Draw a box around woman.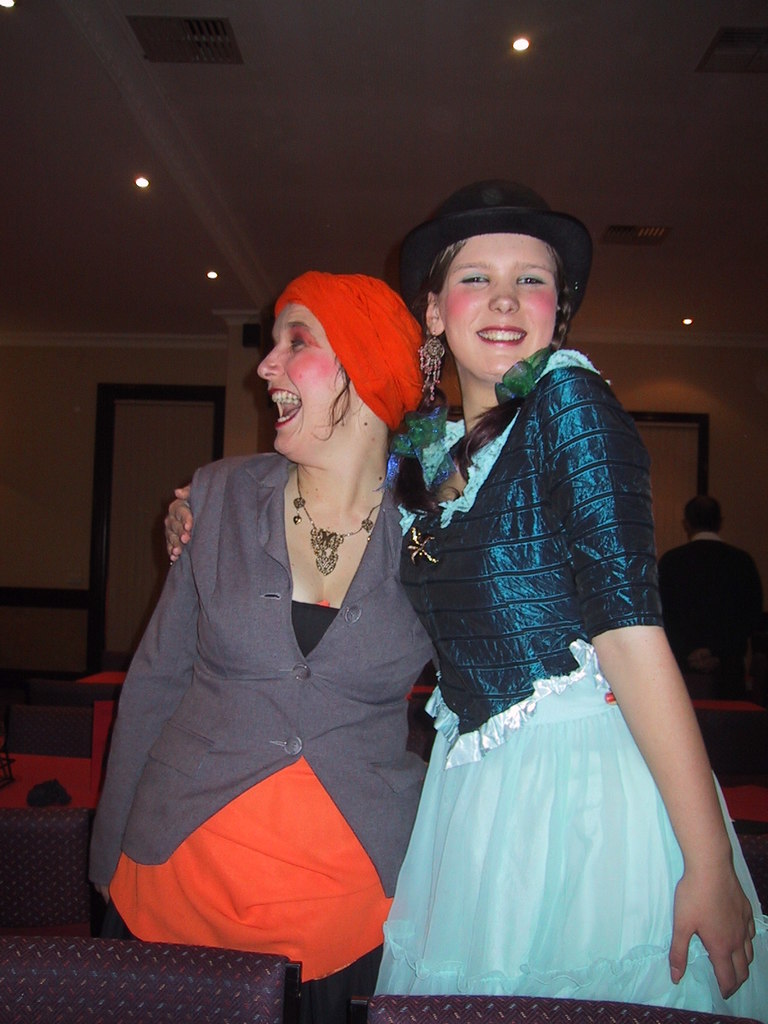
bbox=(350, 182, 698, 1018).
